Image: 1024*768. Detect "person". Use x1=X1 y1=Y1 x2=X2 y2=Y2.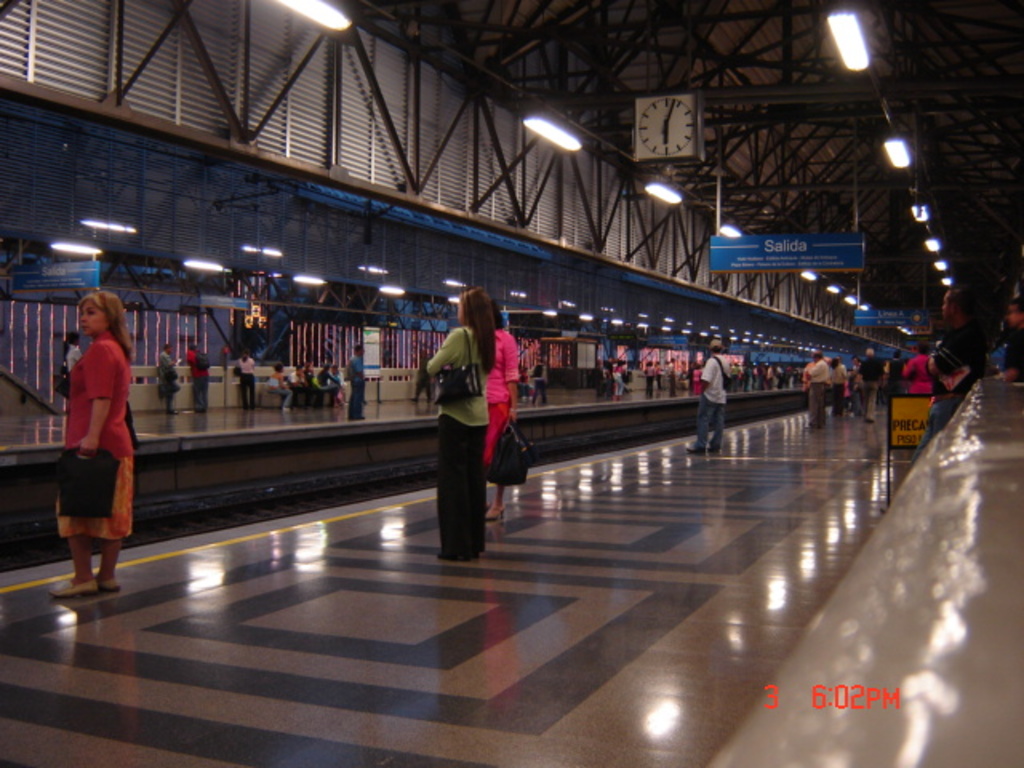
x1=416 y1=270 x2=518 y2=558.
